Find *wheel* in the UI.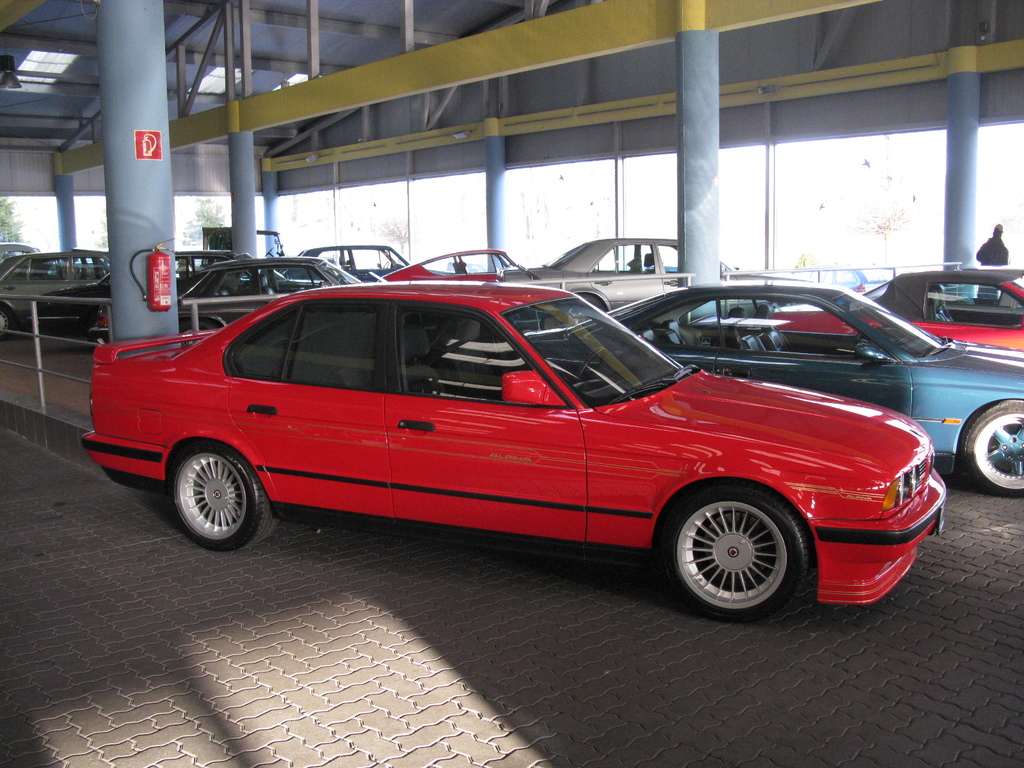
UI element at rect(173, 441, 276, 551).
